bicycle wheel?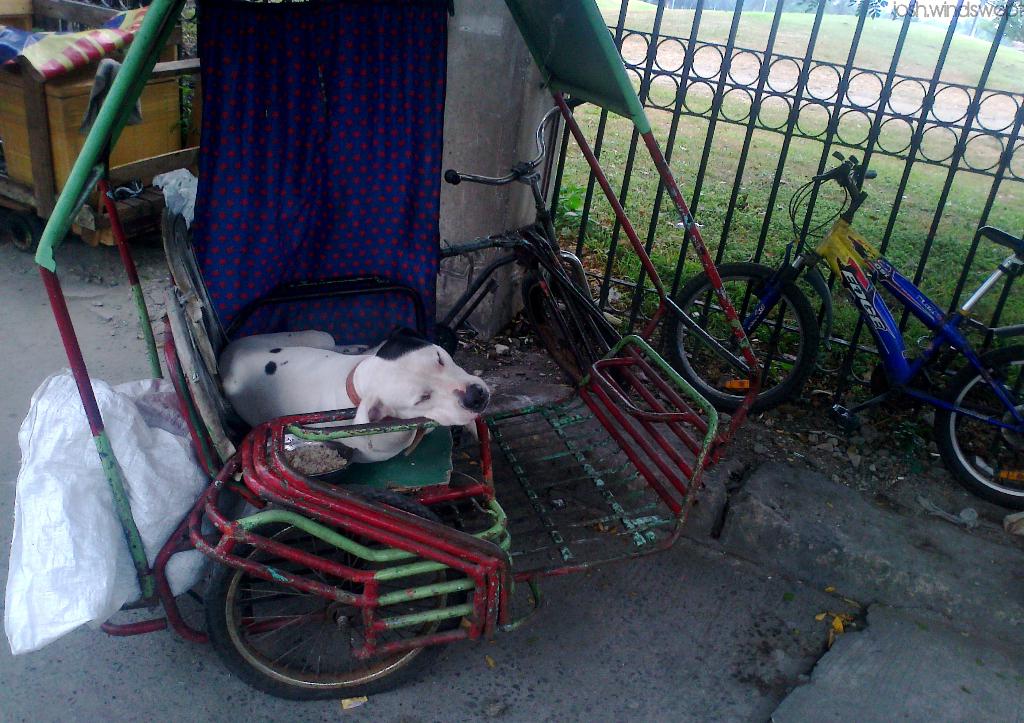
crop(945, 347, 1023, 522)
